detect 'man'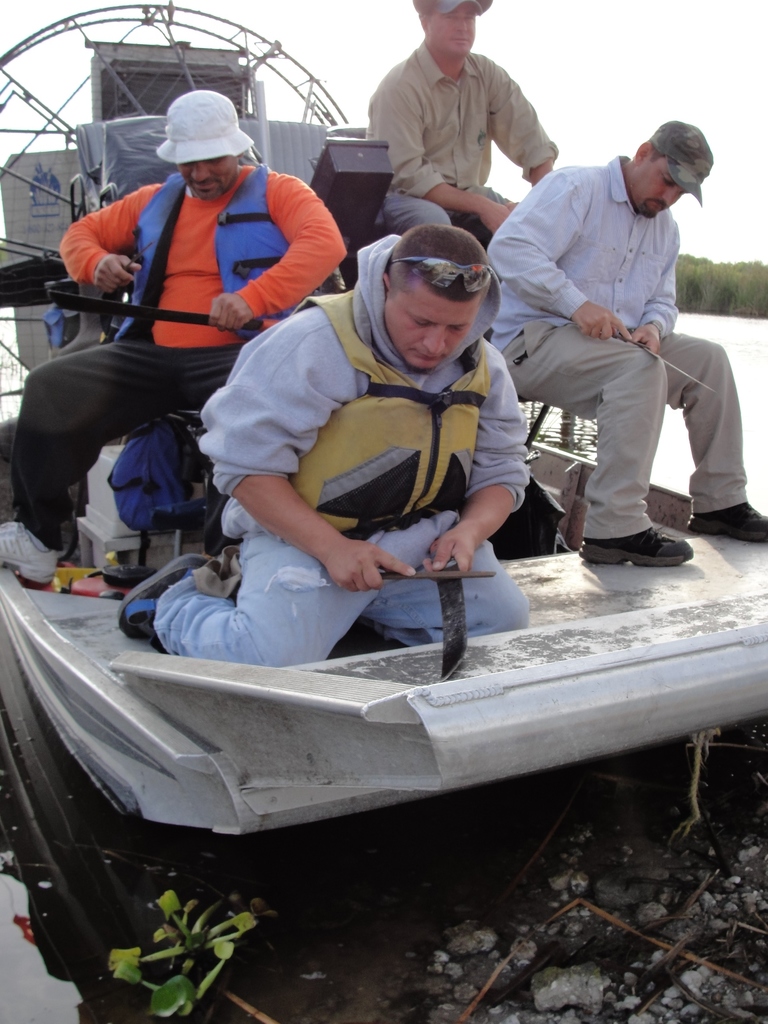
select_region(118, 221, 534, 669)
